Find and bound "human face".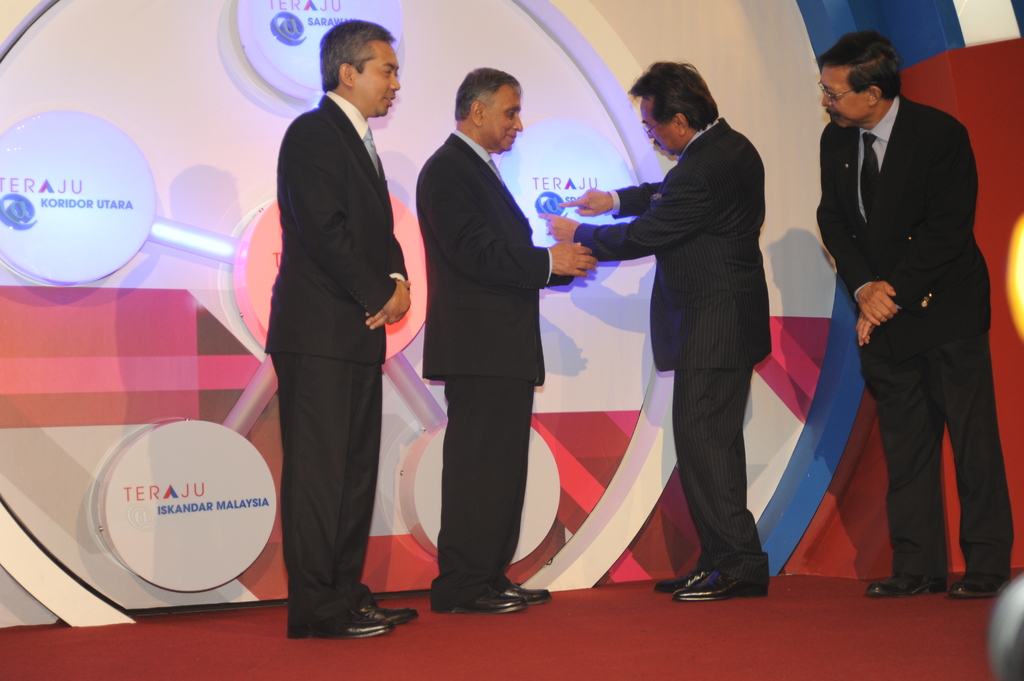
Bound: <box>479,88,522,154</box>.
